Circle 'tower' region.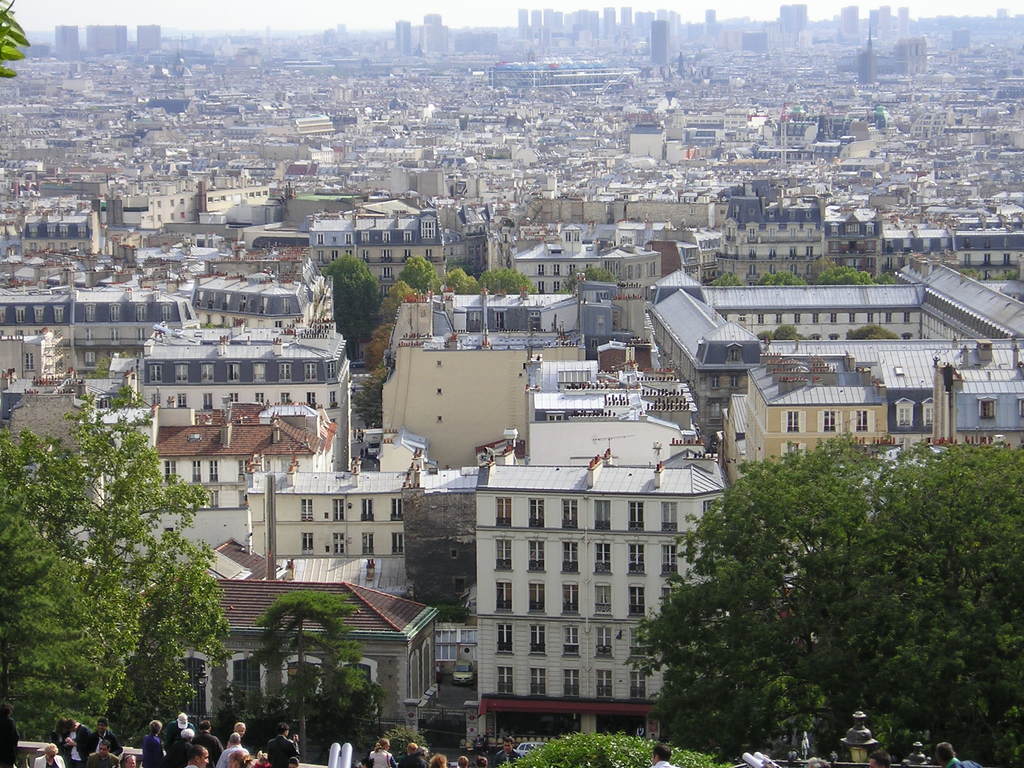
Region: bbox=[337, 26, 342, 36].
